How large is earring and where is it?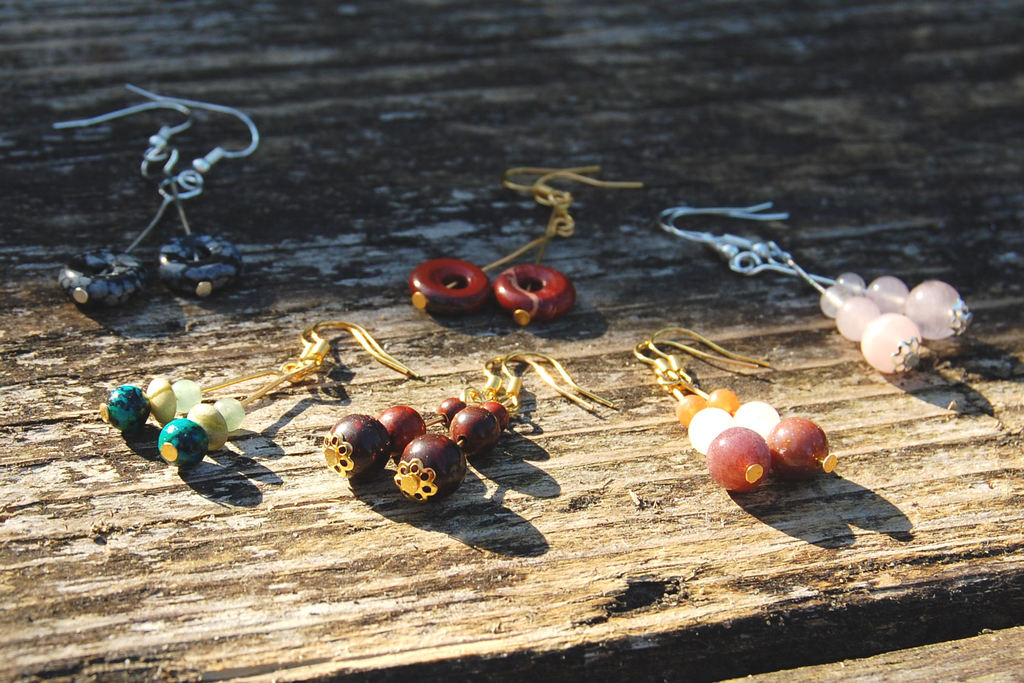
Bounding box: rect(656, 204, 929, 378).
